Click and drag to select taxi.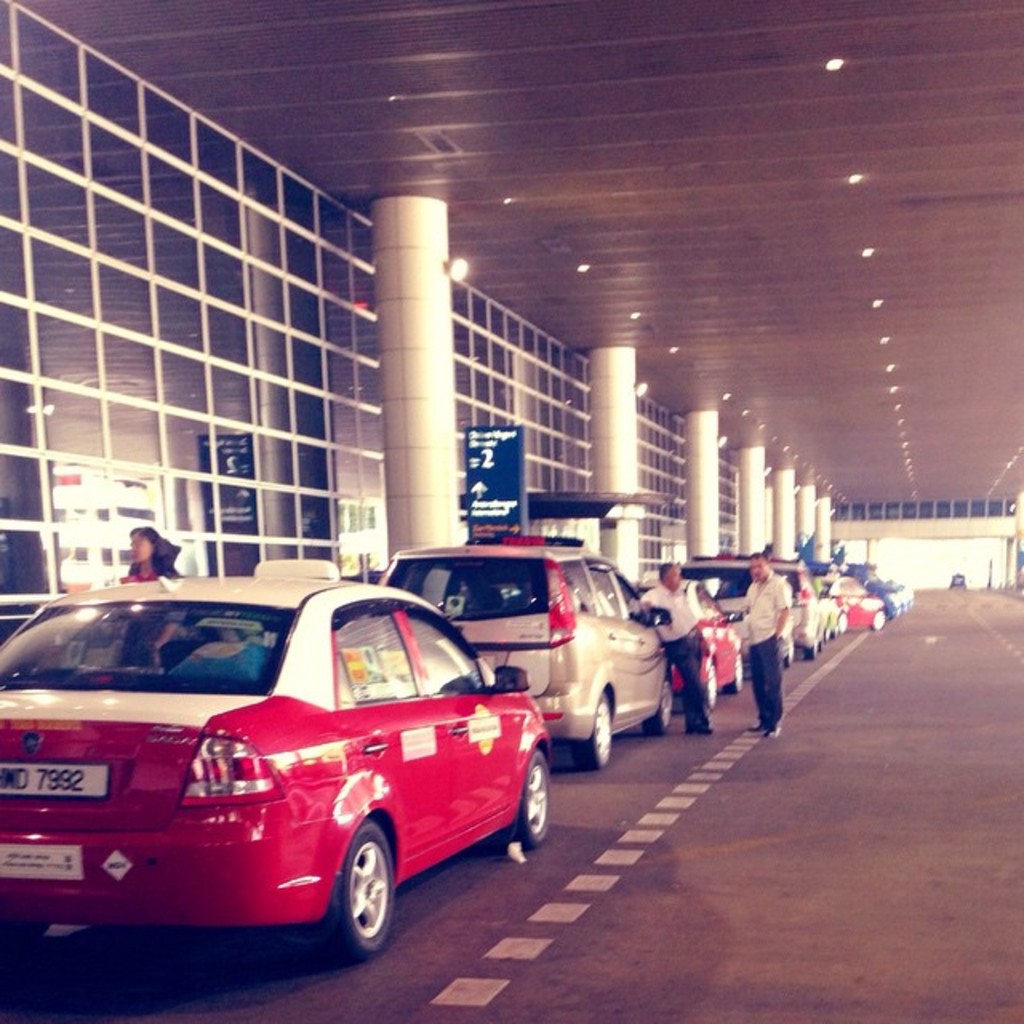
Selection: (629, 574, 746, 706).
